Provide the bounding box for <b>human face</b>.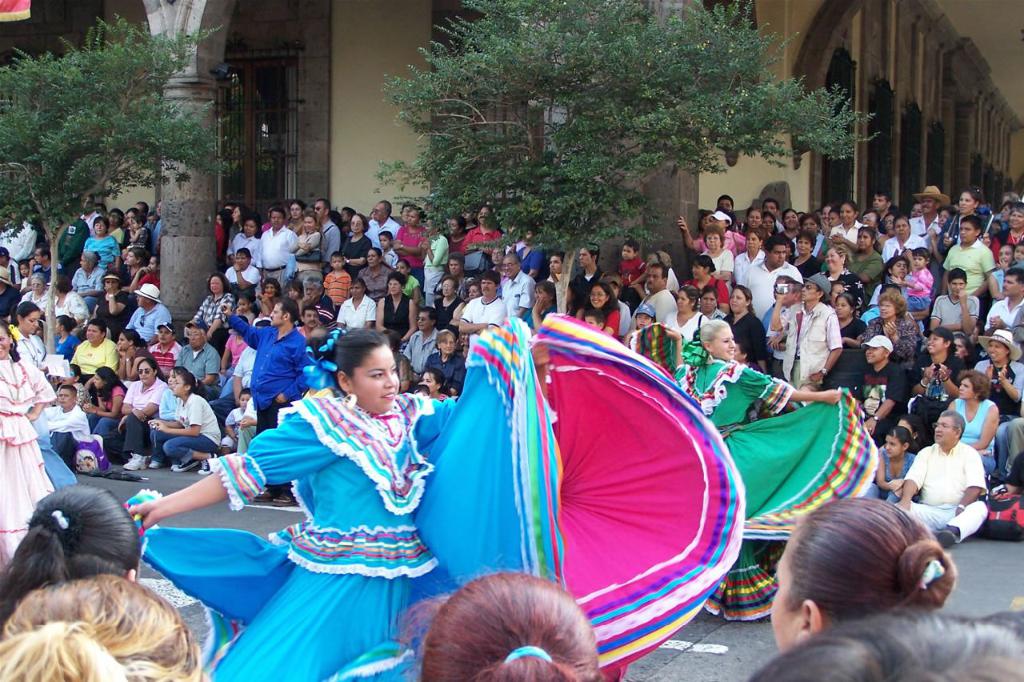
BBox(106, 212, 118, 224).
